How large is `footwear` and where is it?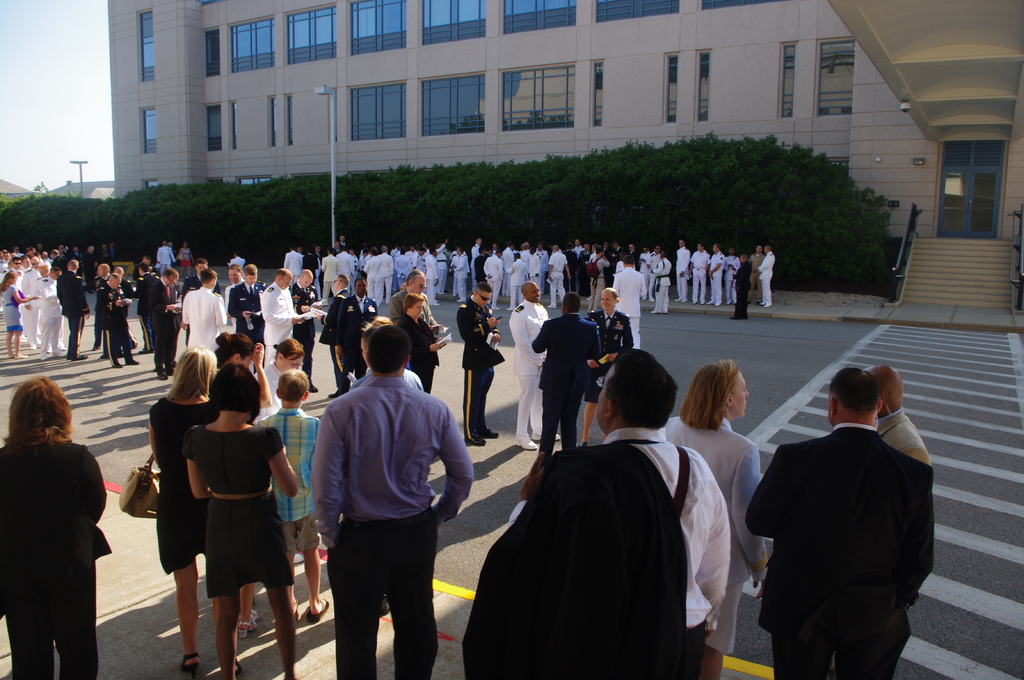
Bounding box: left=308, top=377, right=321, bottom=392.
